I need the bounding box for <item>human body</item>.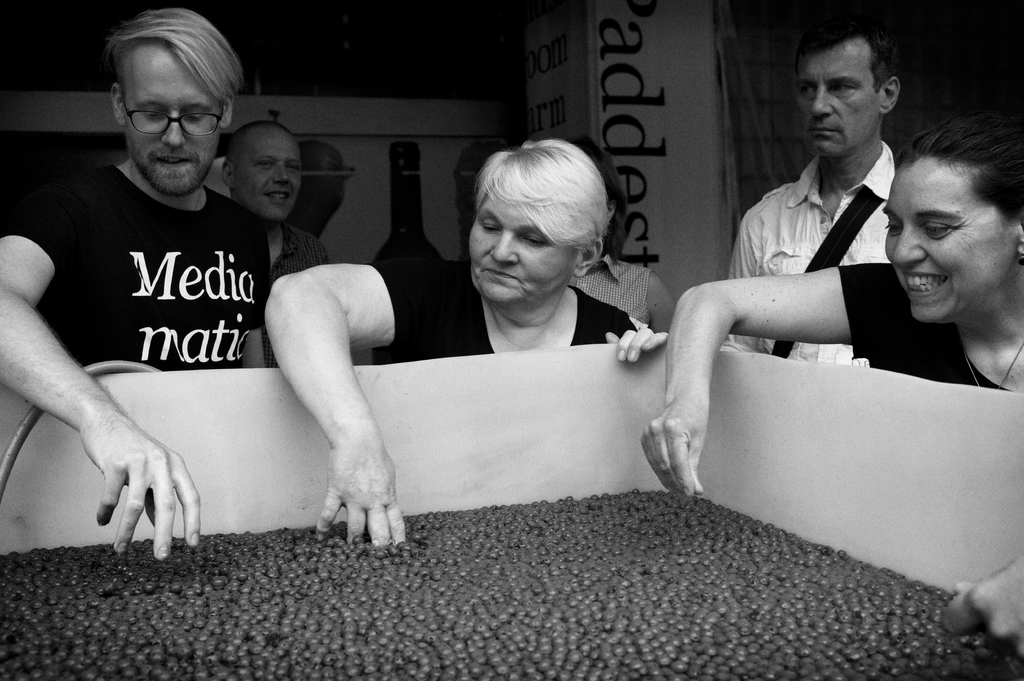
Here it is: bbox=[263, 131, 630, 550].
